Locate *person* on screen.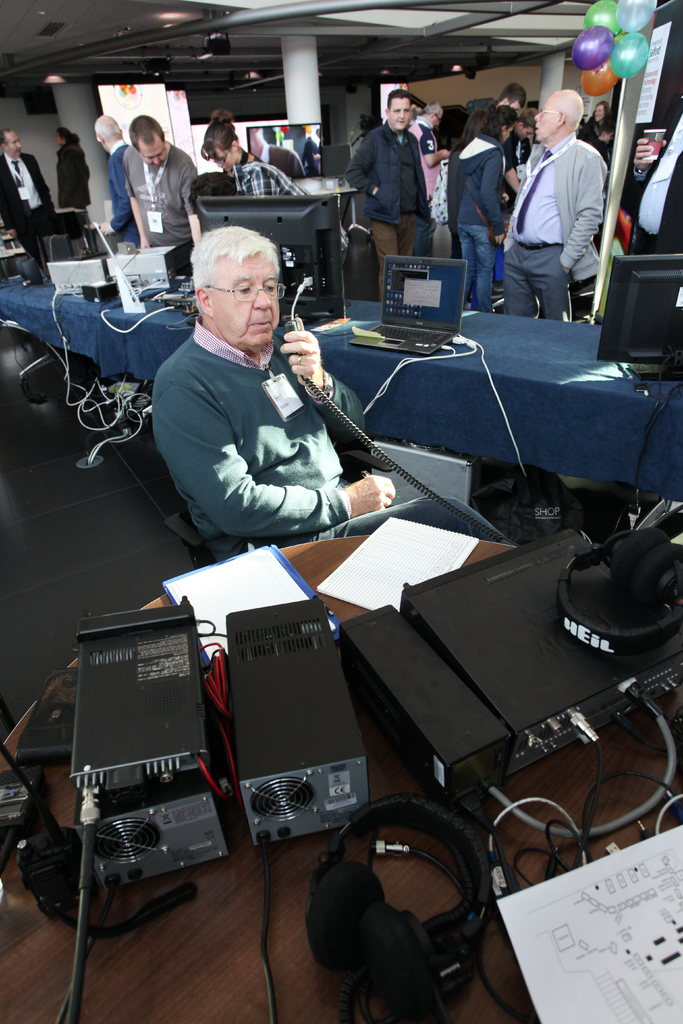
On screen at {"x1": 3, "y1": 125, "x2": 62, "y2": 276}.
